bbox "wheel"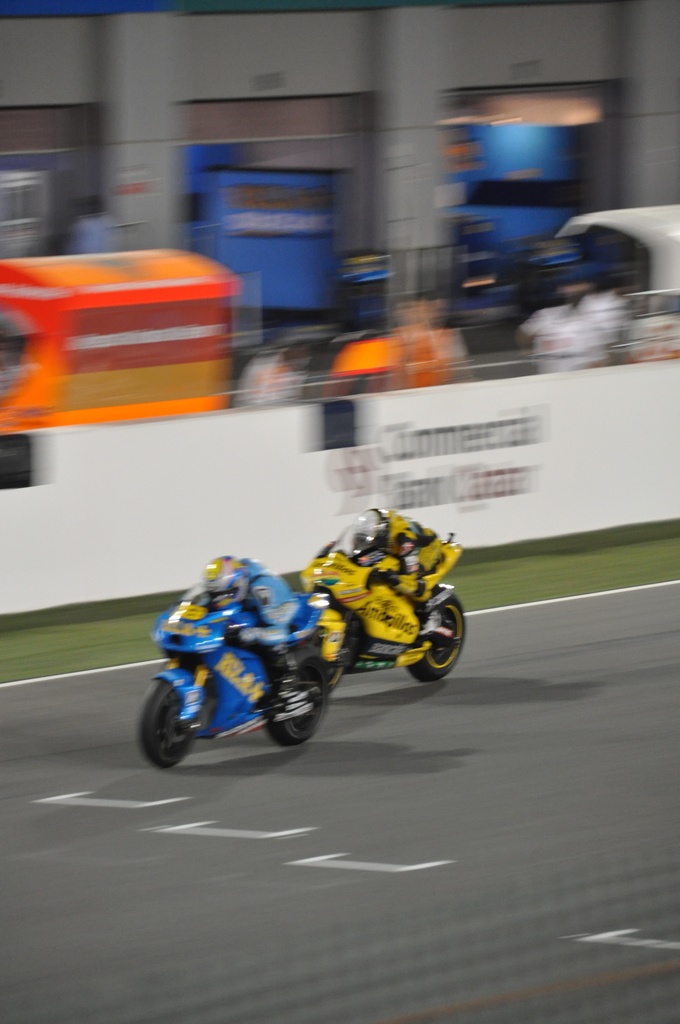
crop(141, 685, 207, 769)
